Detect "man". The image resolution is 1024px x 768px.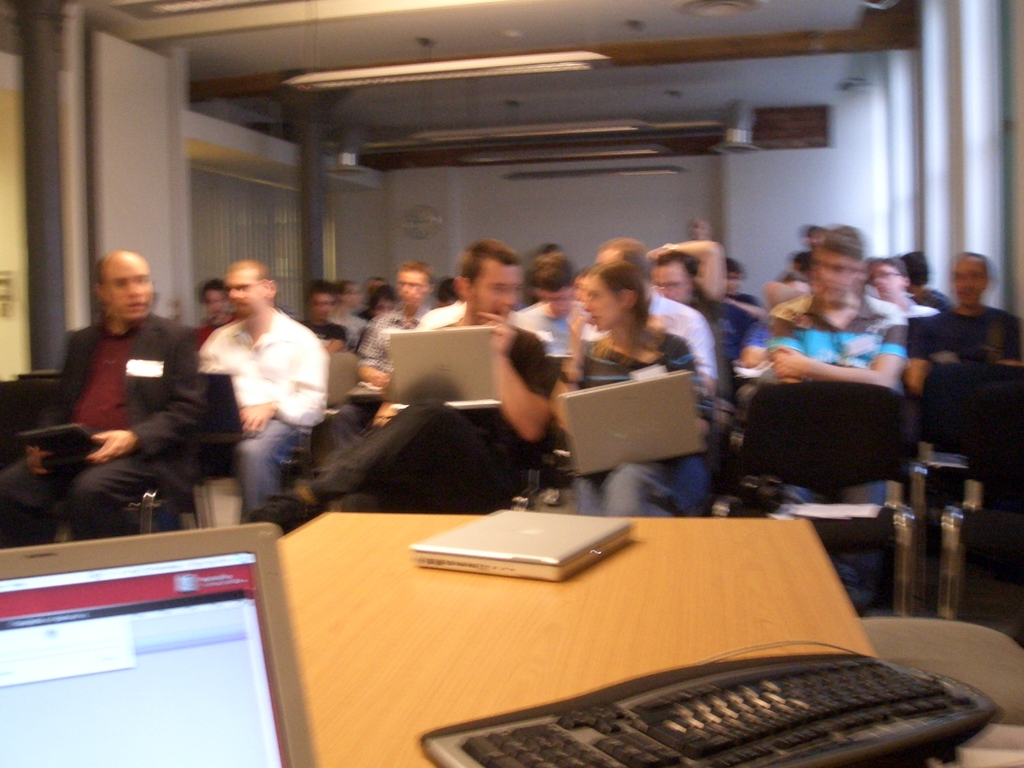
(321, 265, 440, 463).
